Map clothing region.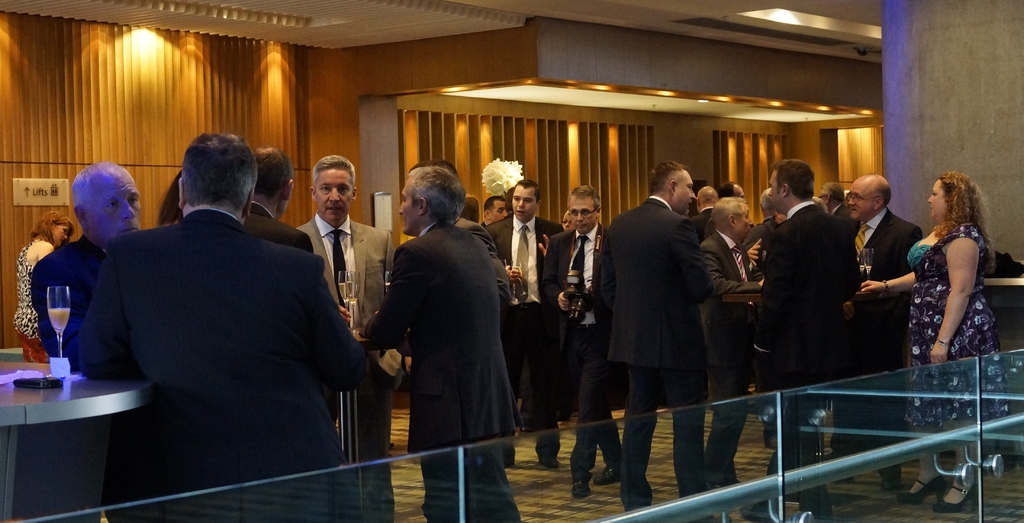
Mapped to [x1=66, y1=196, x2=365, y2=522].
